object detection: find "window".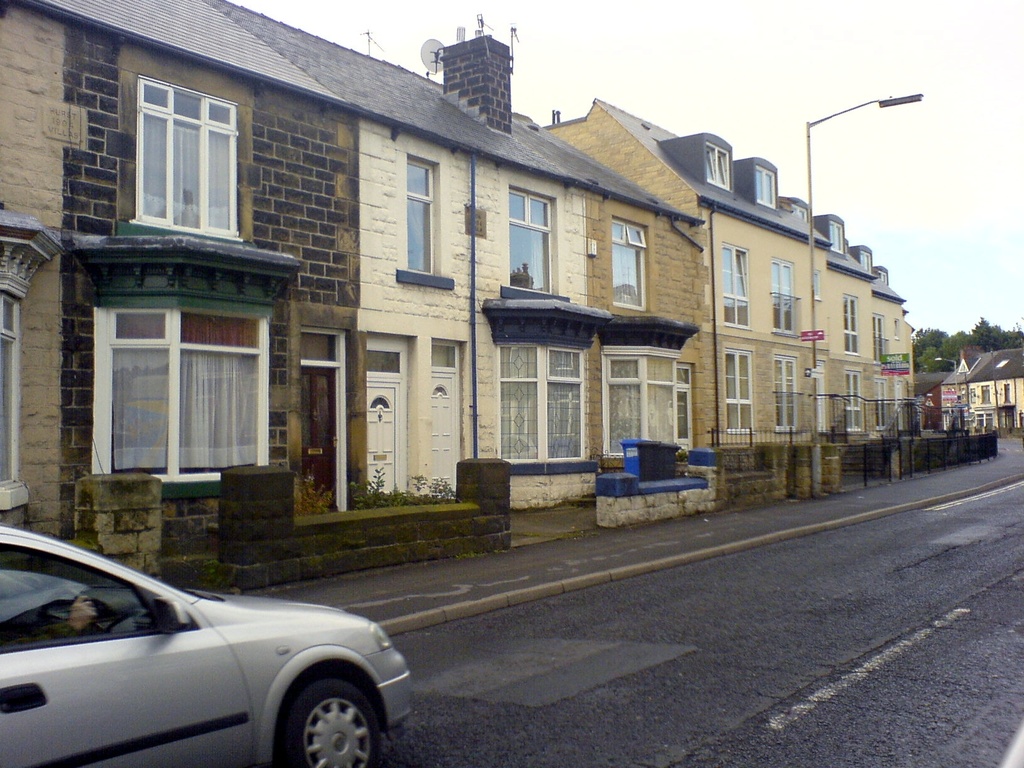
[left=869, top=372, right=888, bottom=428].
